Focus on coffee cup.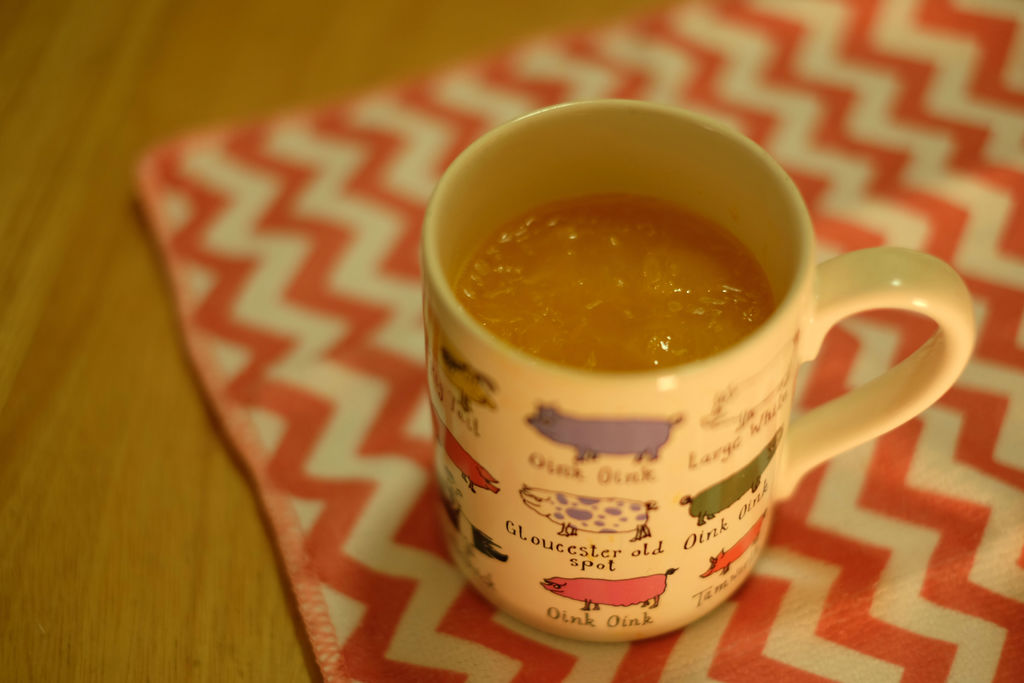
Focused at box=[420, 92, 977, 655].
